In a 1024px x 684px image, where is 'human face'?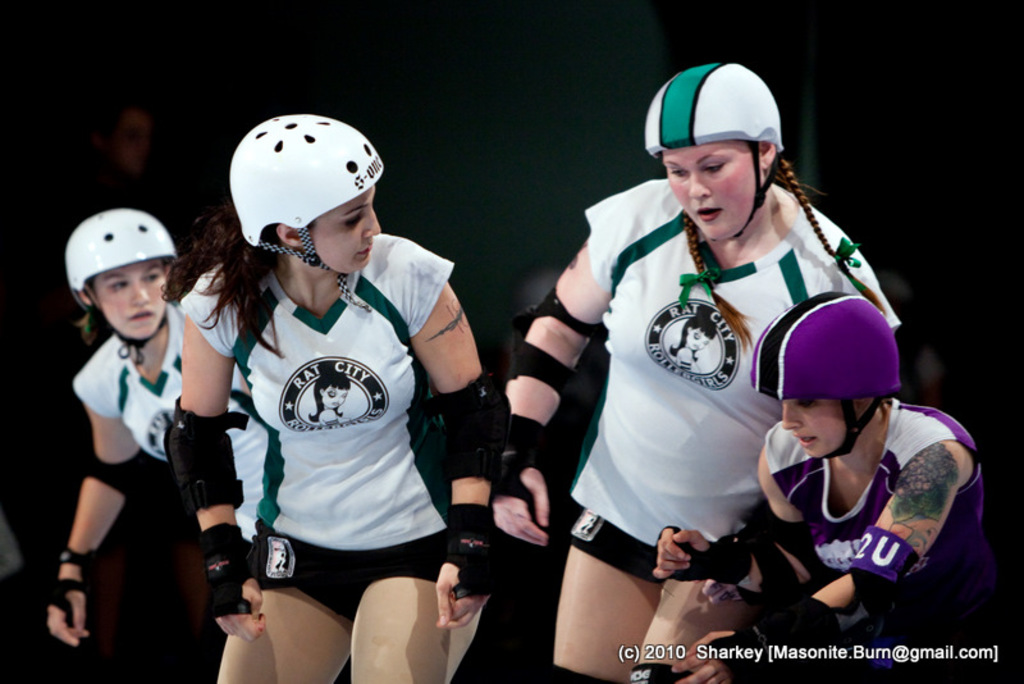
{"x1": 659, "y1": 142, "x2": 759, "y2": 240}.
